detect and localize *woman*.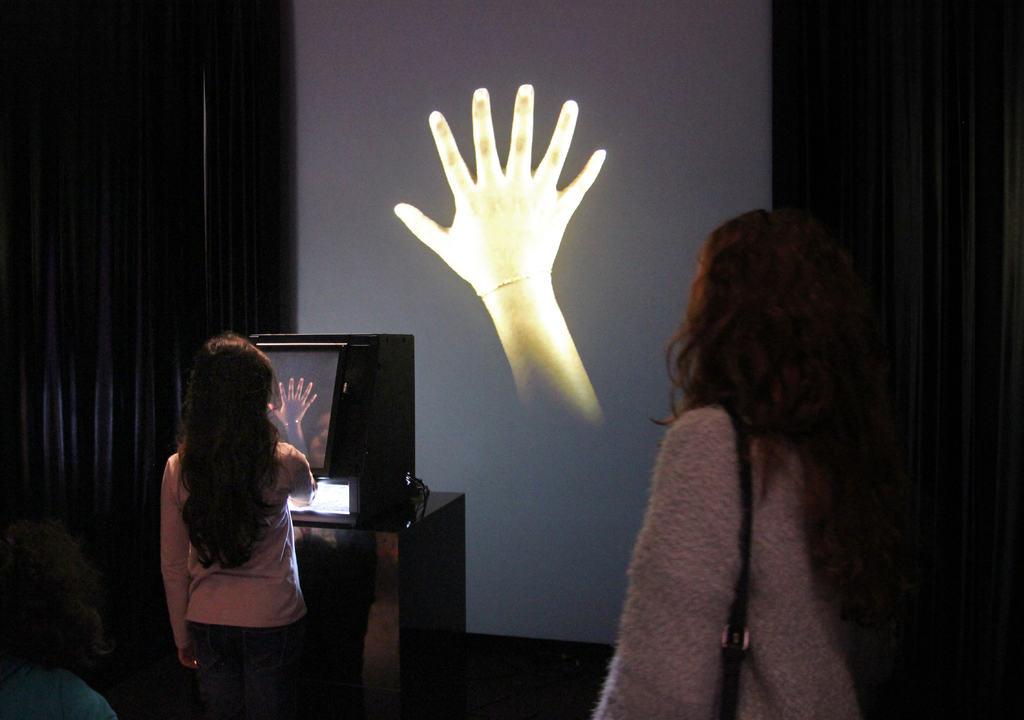
Localized at locate(143, 323, 333, 705).
